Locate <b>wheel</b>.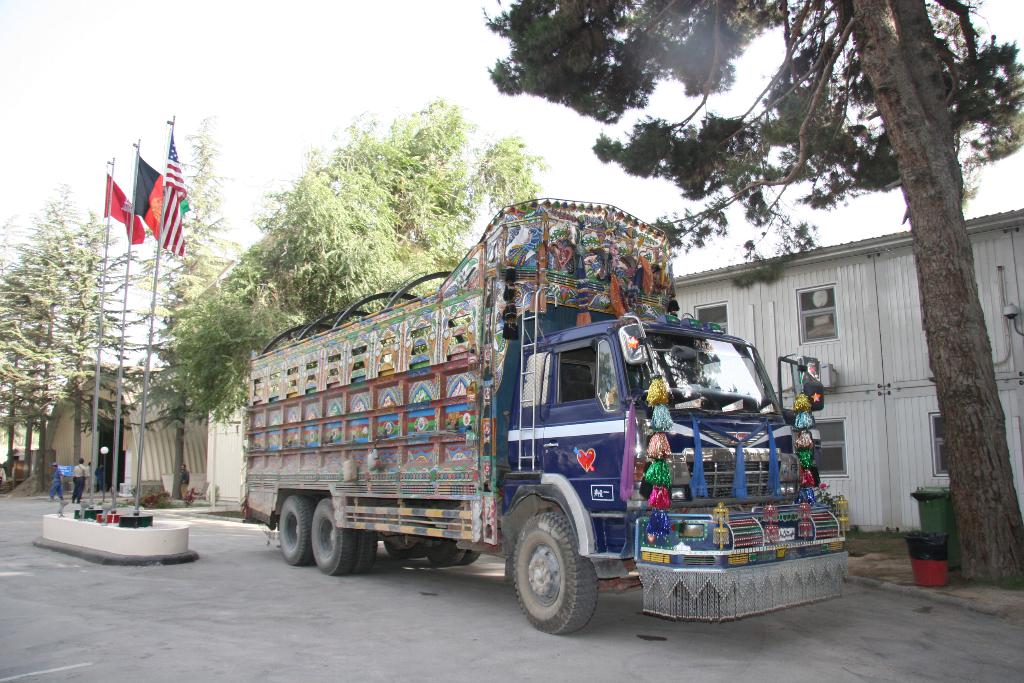
Bounding box: {"x1": 426, "y1": 541, "x2": 465, "y2": 567}.
